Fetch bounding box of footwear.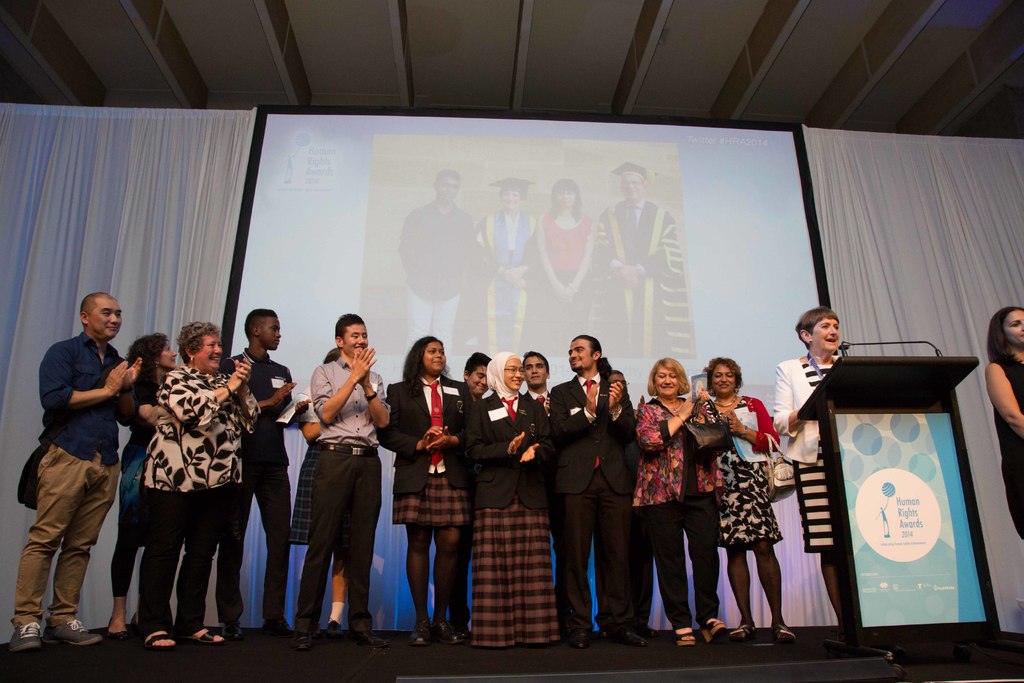
Bbox: 704,613,739,646.
